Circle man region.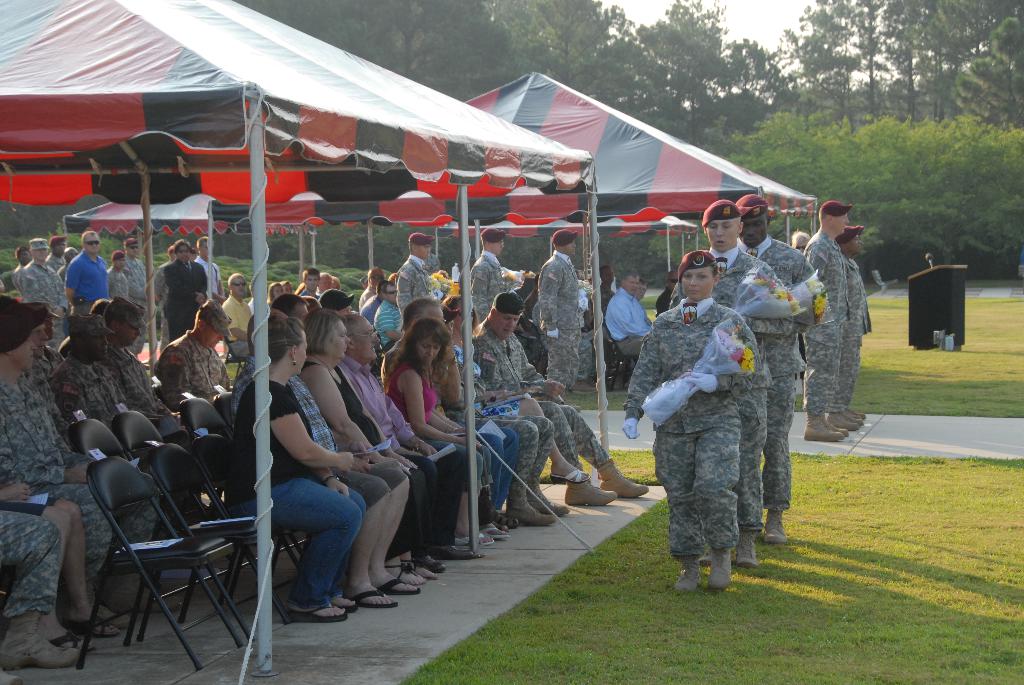
Region: bbox(668, 197, 794, 572).
